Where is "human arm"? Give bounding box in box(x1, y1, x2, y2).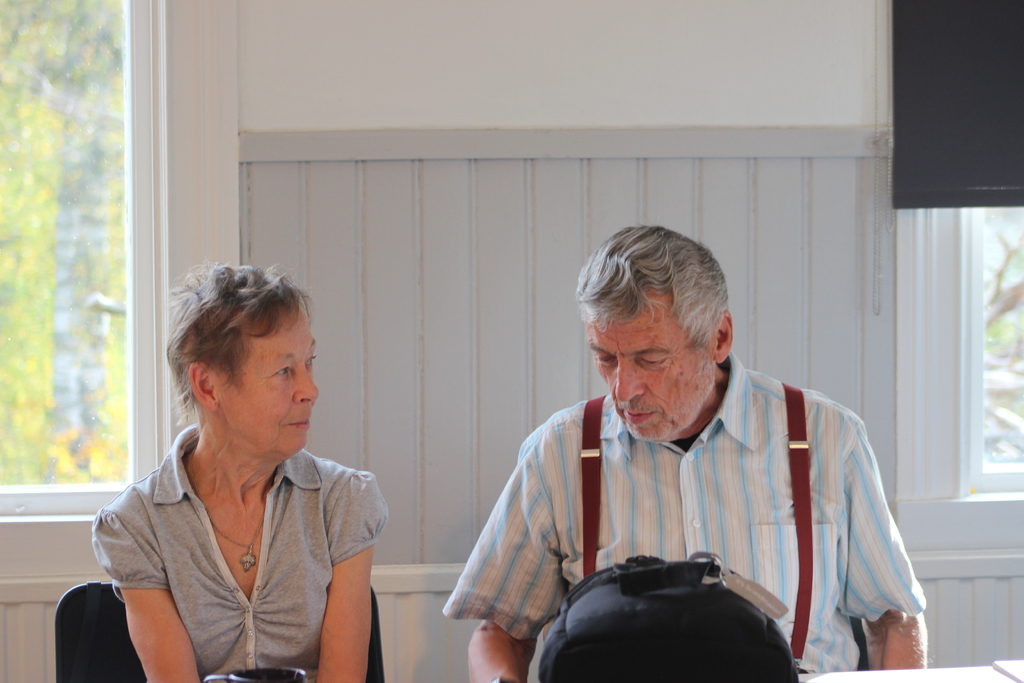
box(849, 422, 939, 677).
